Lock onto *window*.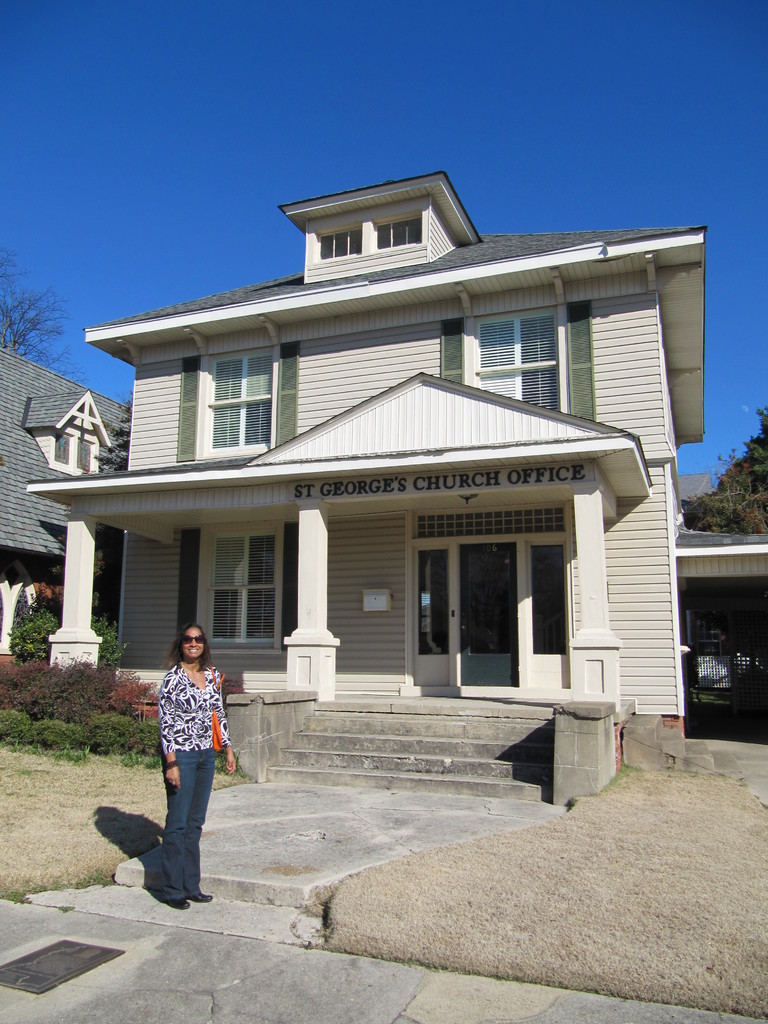
Locked: (440,304,594,423).
